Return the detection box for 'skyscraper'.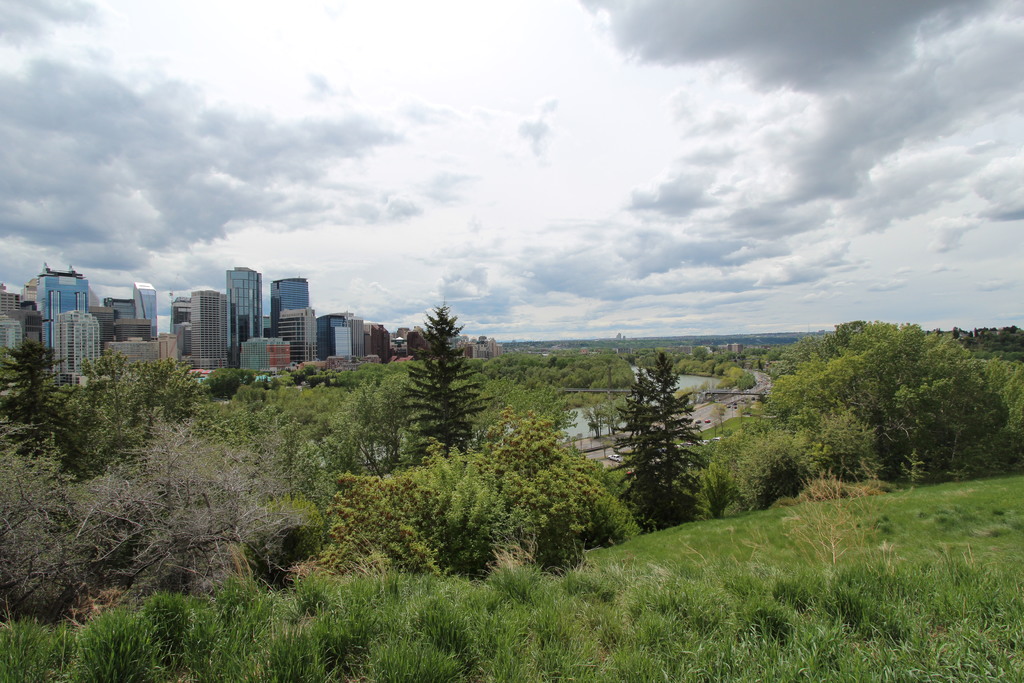
[363,320,392,367].
